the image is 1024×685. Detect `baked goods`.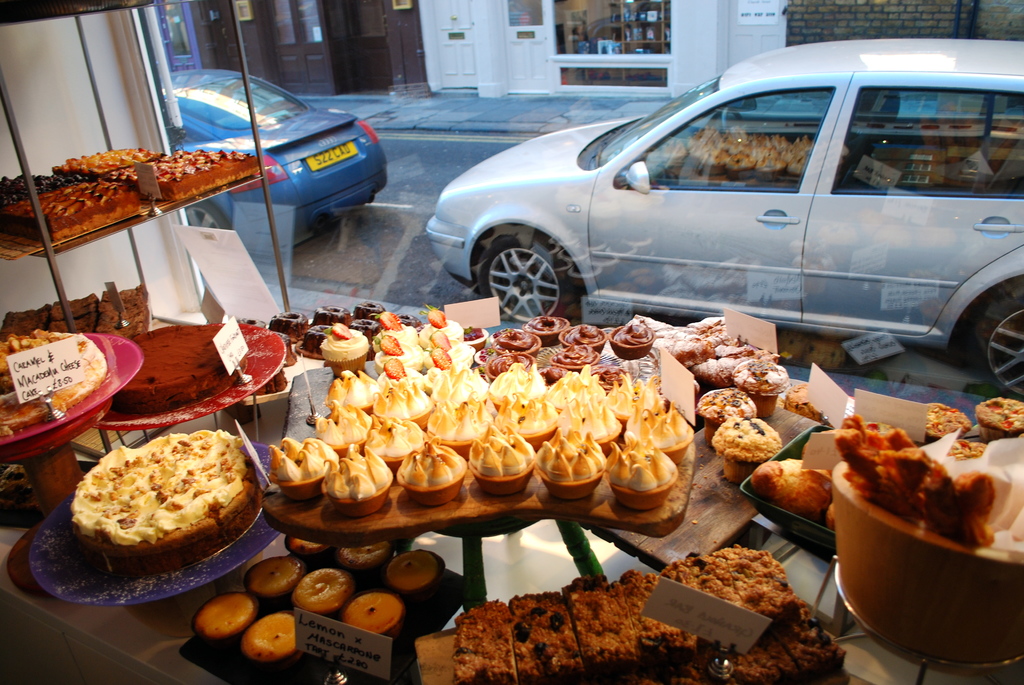
Detection: bbox(750, 447, 834, 527).
